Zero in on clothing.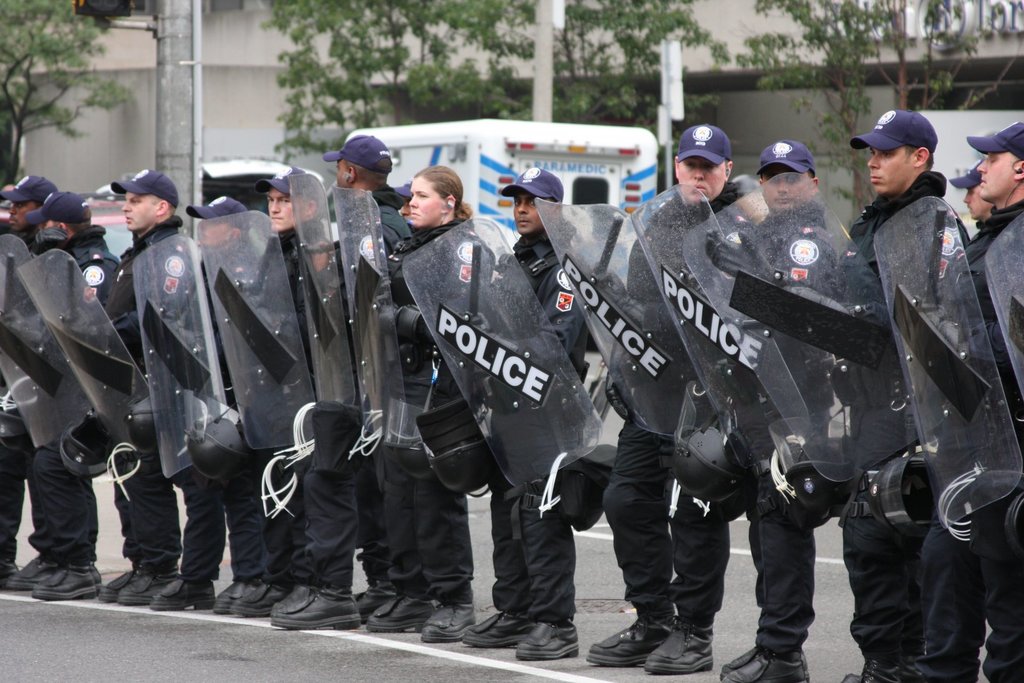
Zeroed in: [left=738, top=193, right=847, bottom=664].
